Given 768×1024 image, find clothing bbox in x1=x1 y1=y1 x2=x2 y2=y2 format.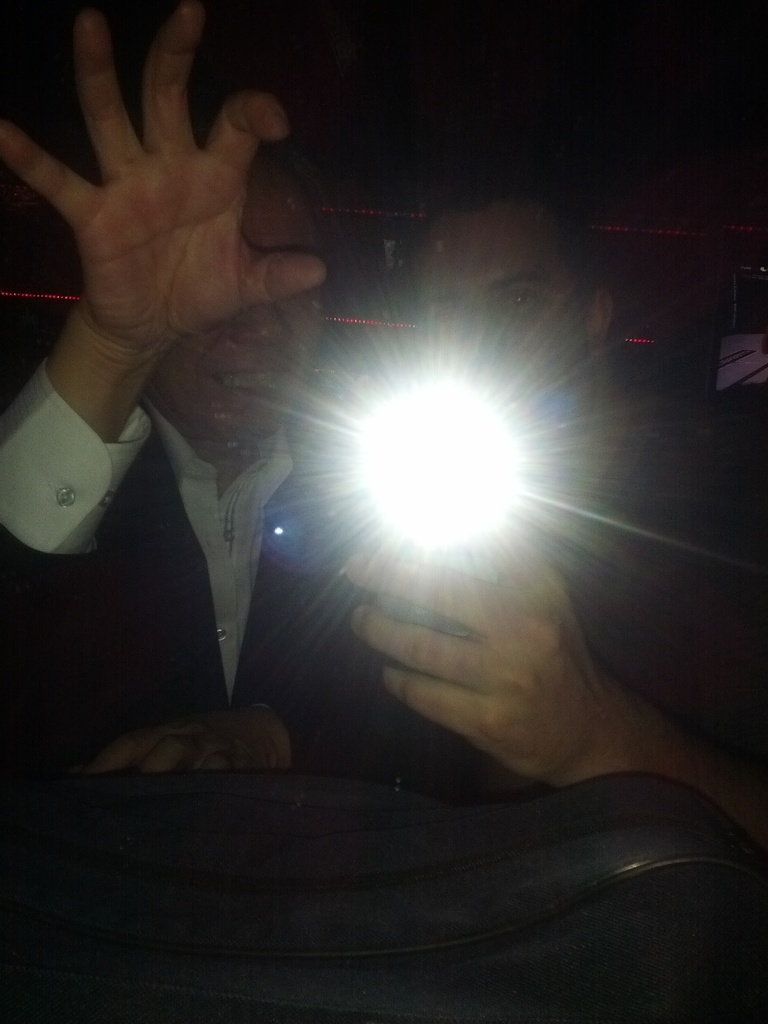
x1=0 y1=375 x2=465 y2=776.
